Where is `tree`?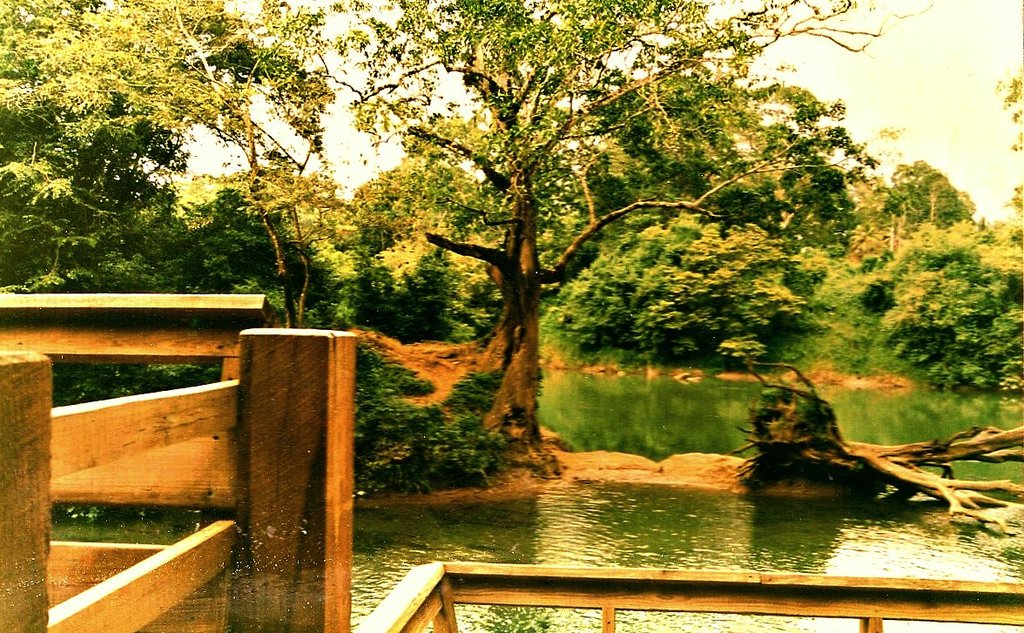
crop(0, 0, 321, 406).
